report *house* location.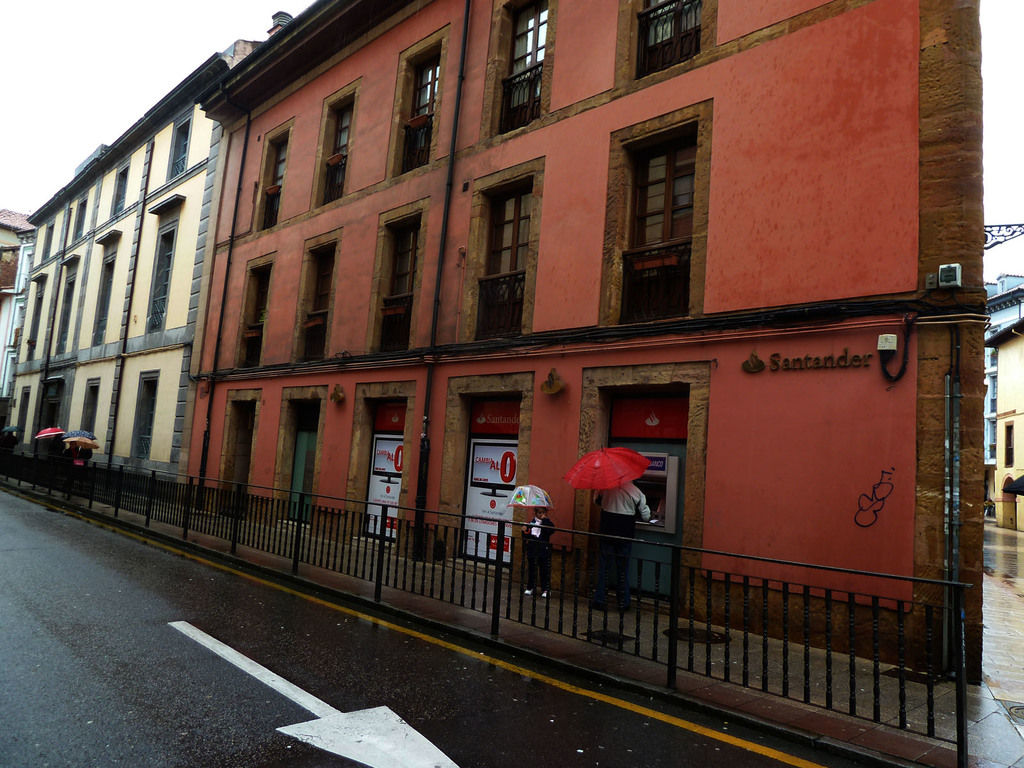
Report: (left=986, top=321, right=1023, bottom=531).
